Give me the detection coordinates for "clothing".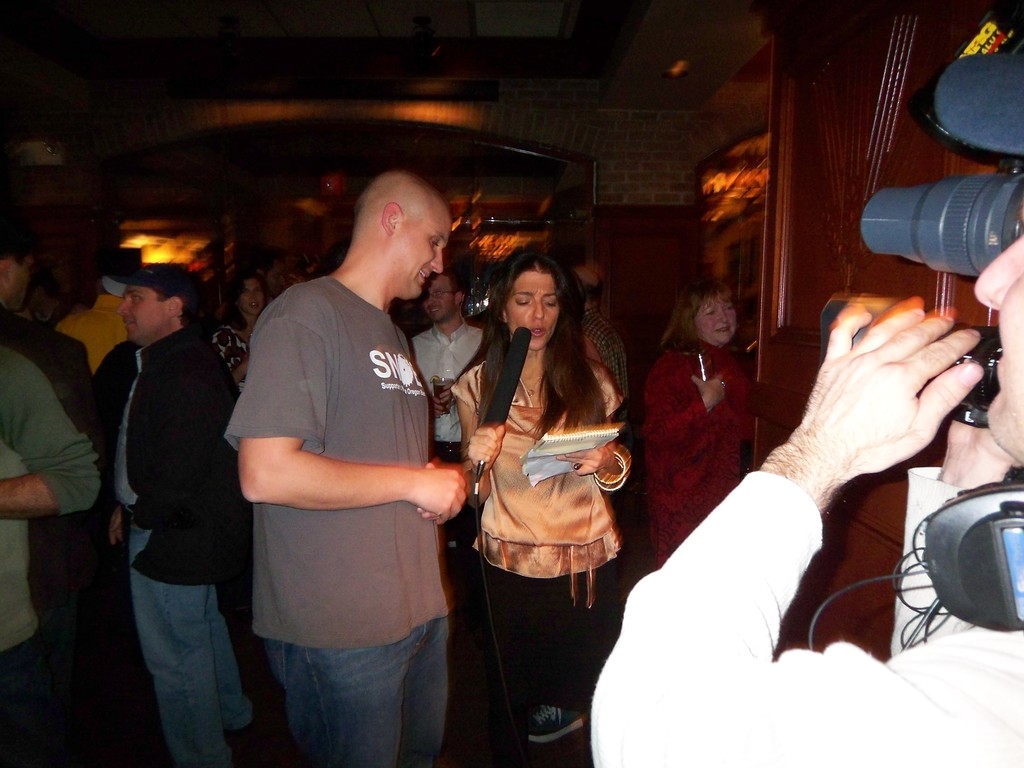
left=109, top=328, right=253, bottom=756.
